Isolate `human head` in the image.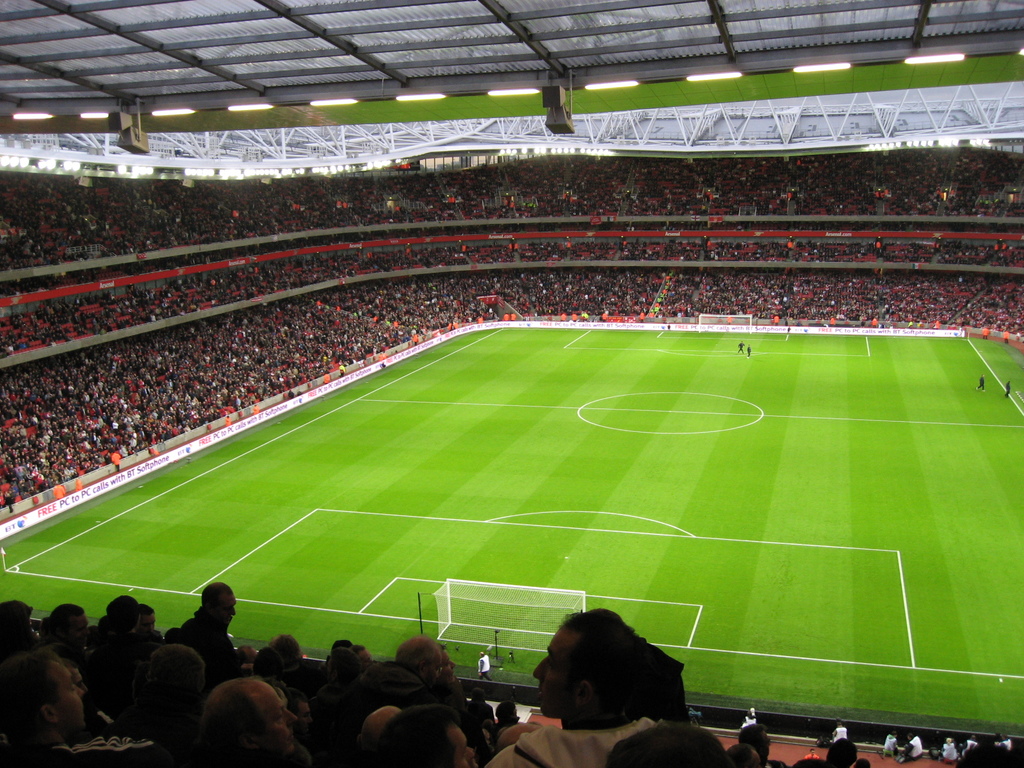
Isolated region: 438, 647, 455, 683.
